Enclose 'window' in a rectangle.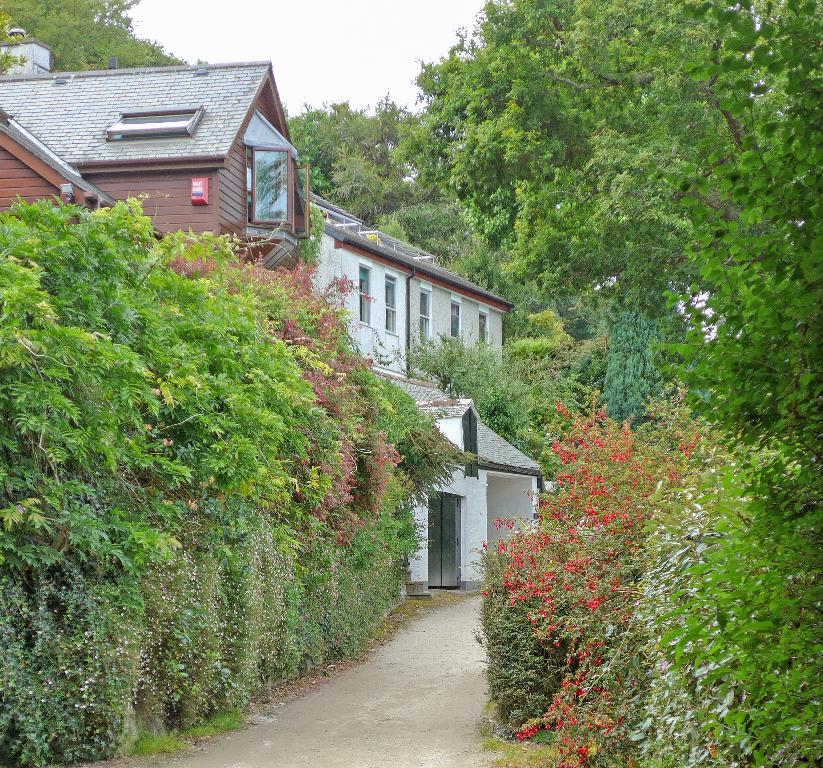
box=[357, 255, 373, 327].
